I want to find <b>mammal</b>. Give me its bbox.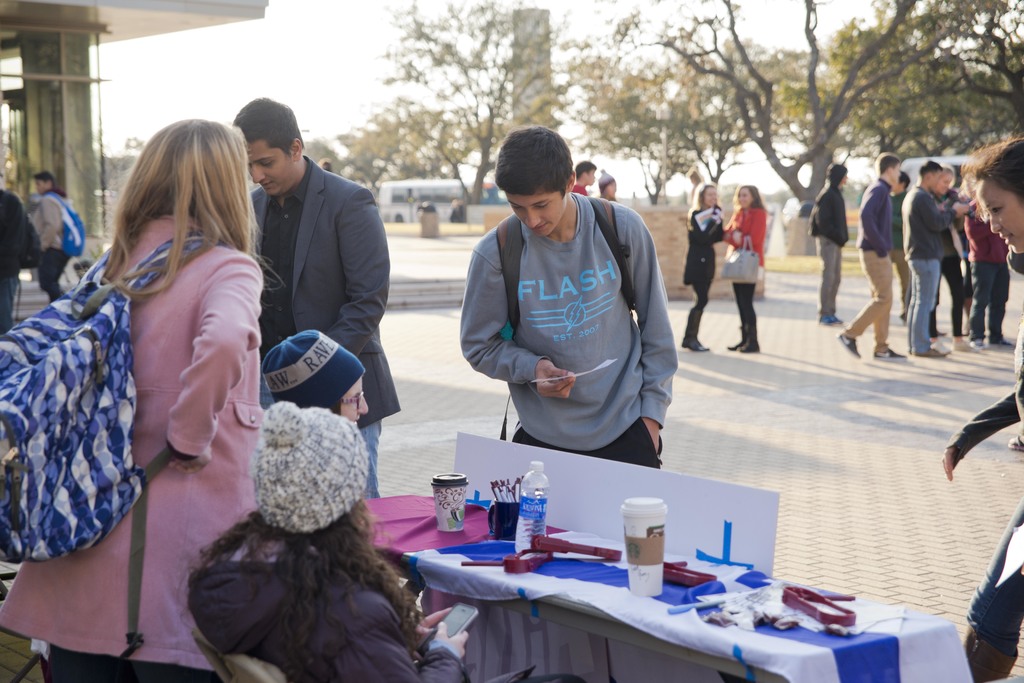
888, 169, 909, 323.
